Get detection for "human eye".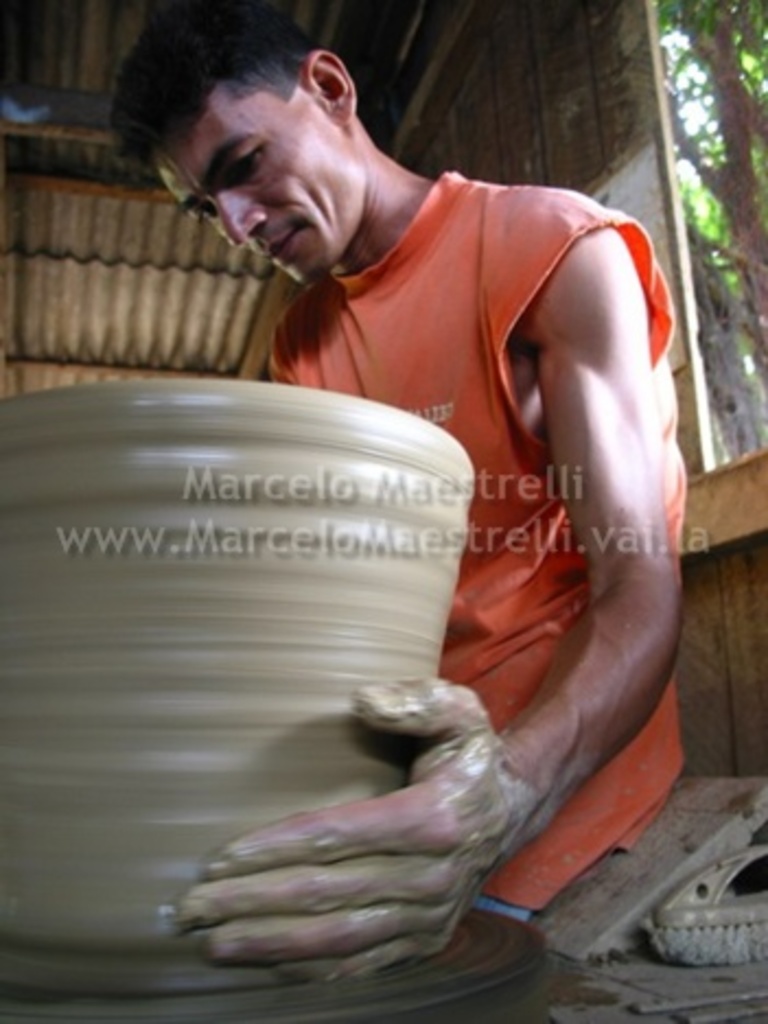
Detection: crop(190, 203, 217, 225).
